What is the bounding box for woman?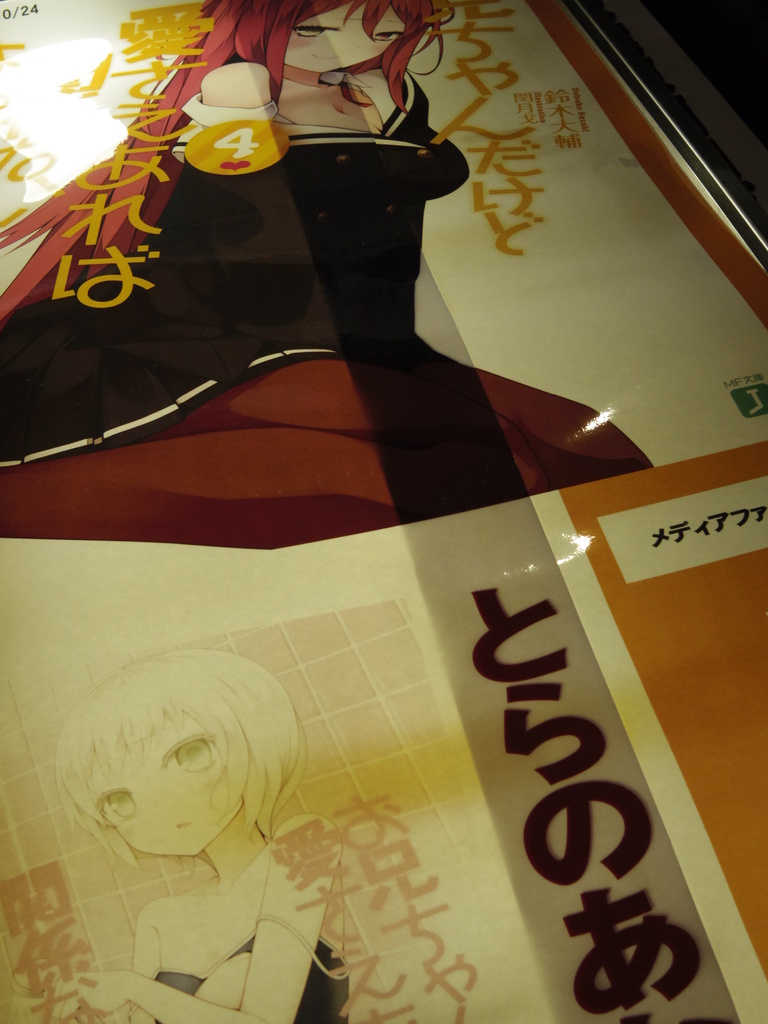
left=0, top=0, right=655, bottom=555.
